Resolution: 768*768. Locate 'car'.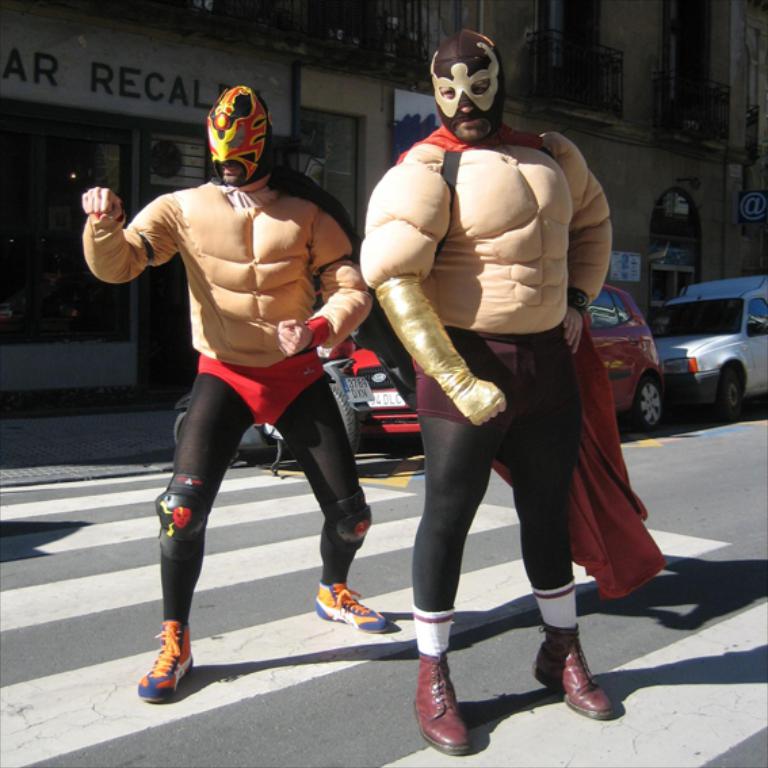
{"left": 354, "top": 284, "right": 665, "bottom": 450}.
